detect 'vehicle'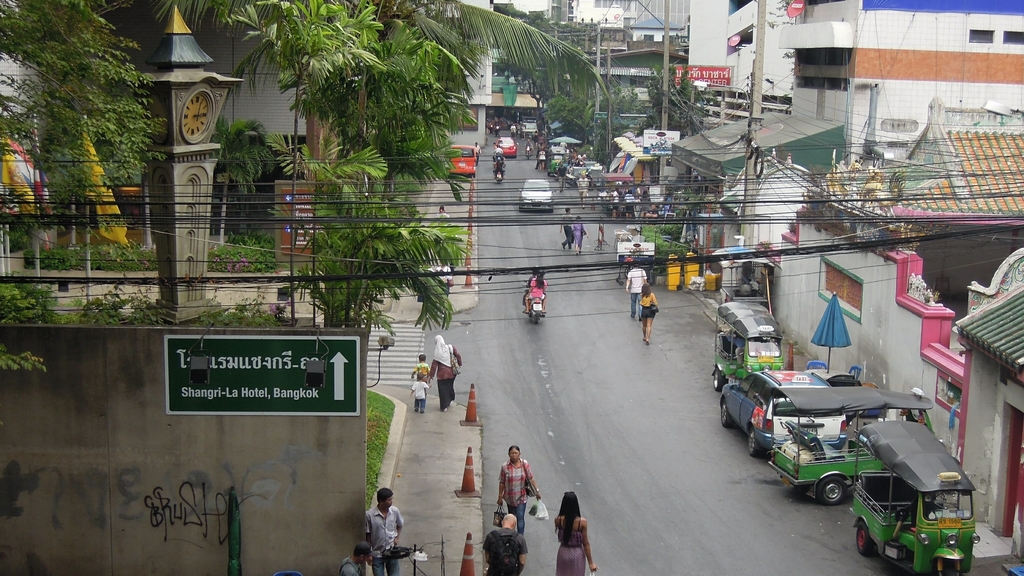
locate(522, 282, 545, 323)
